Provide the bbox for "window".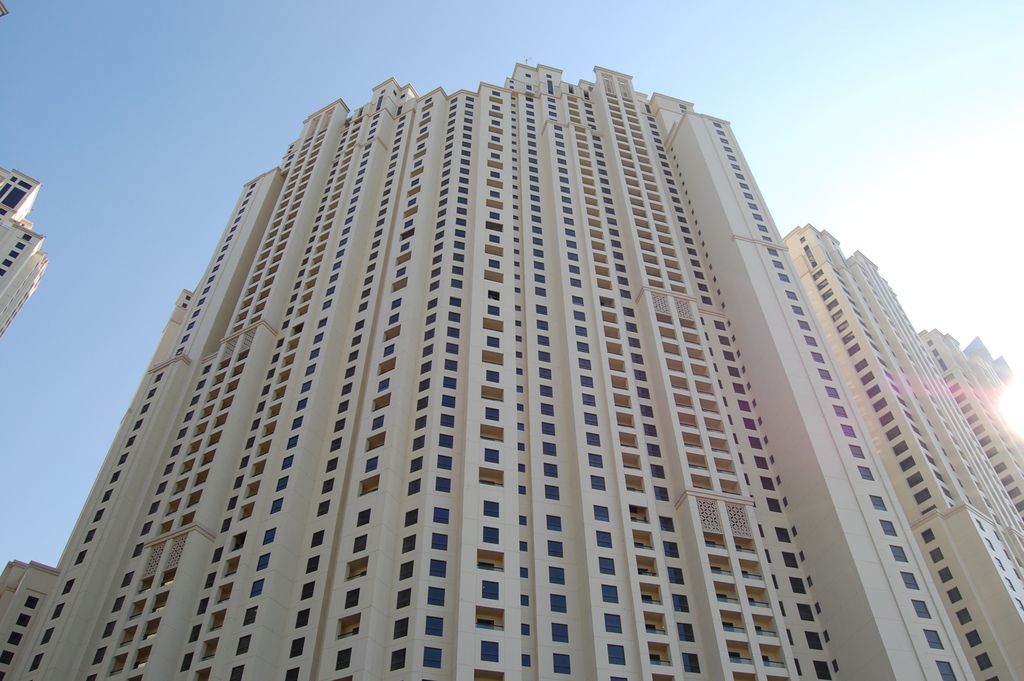
{"x1": 548, "y1": 567, "x2": 564, "y2": 581}.
